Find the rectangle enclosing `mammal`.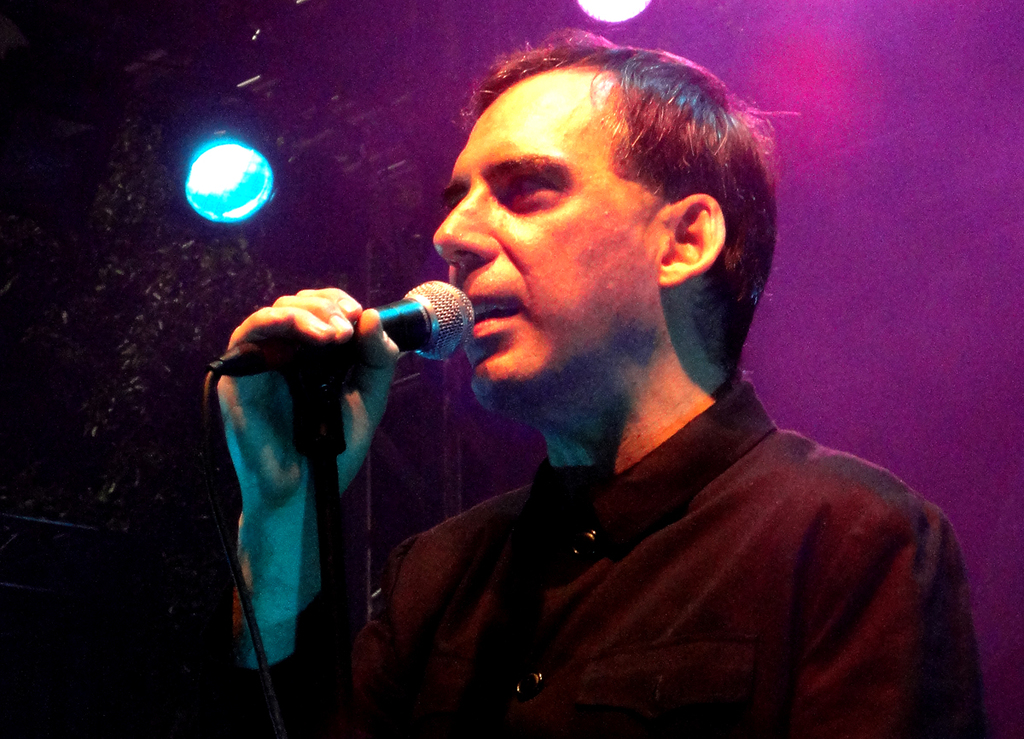
223 55 978 708.
